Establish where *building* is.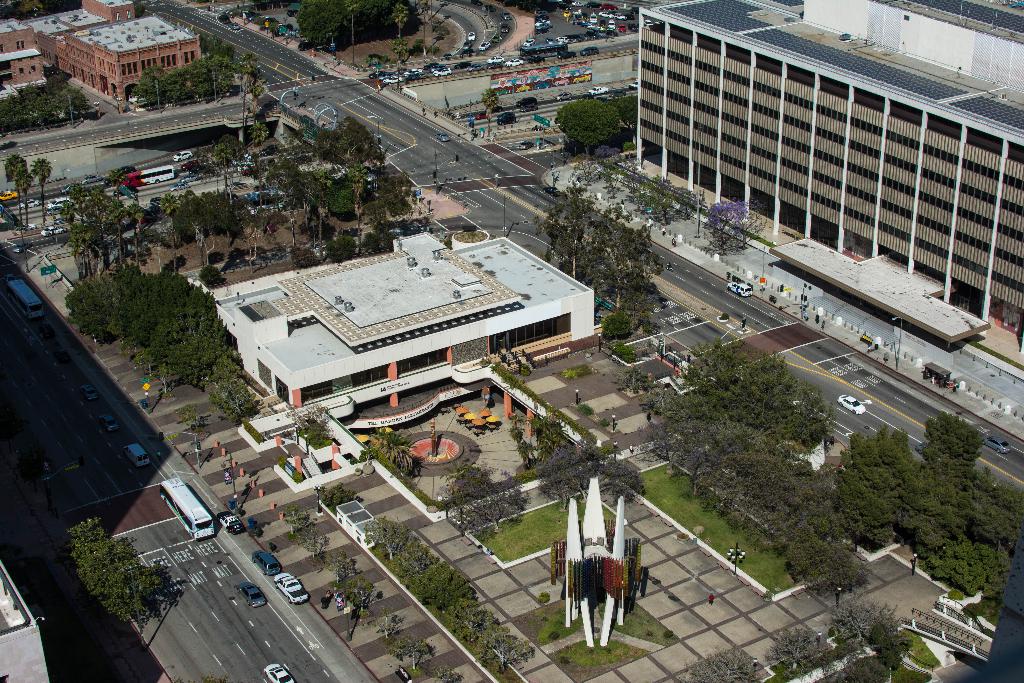
Established at Rect(629, 0, 1023, 345).
